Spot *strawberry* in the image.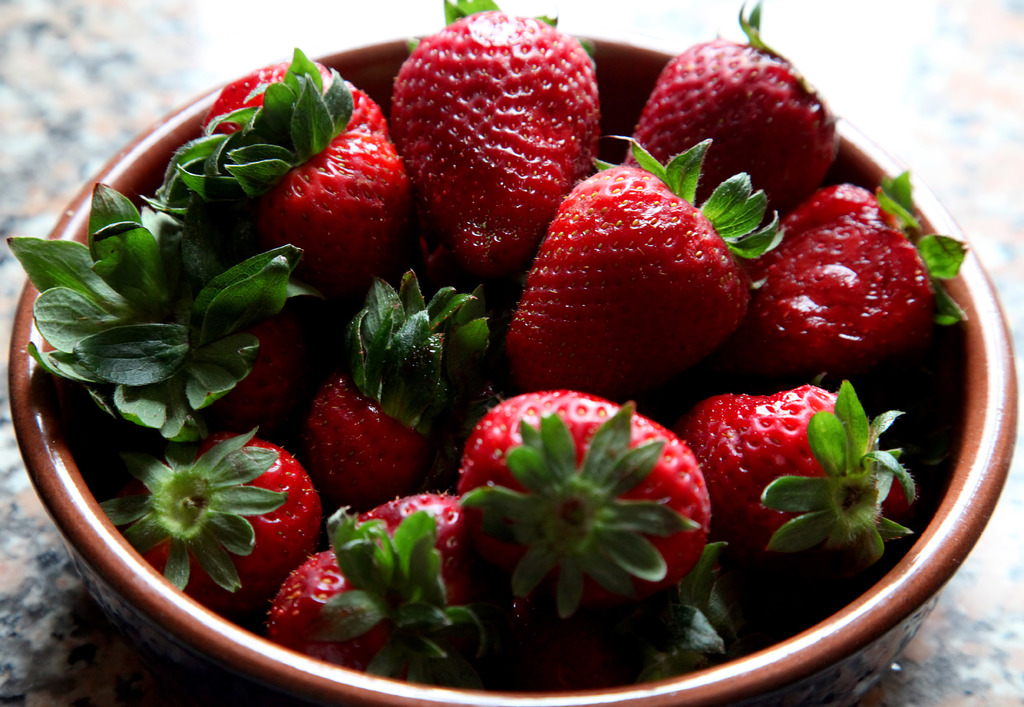
*strawberry* found at 200:37:416:296.
